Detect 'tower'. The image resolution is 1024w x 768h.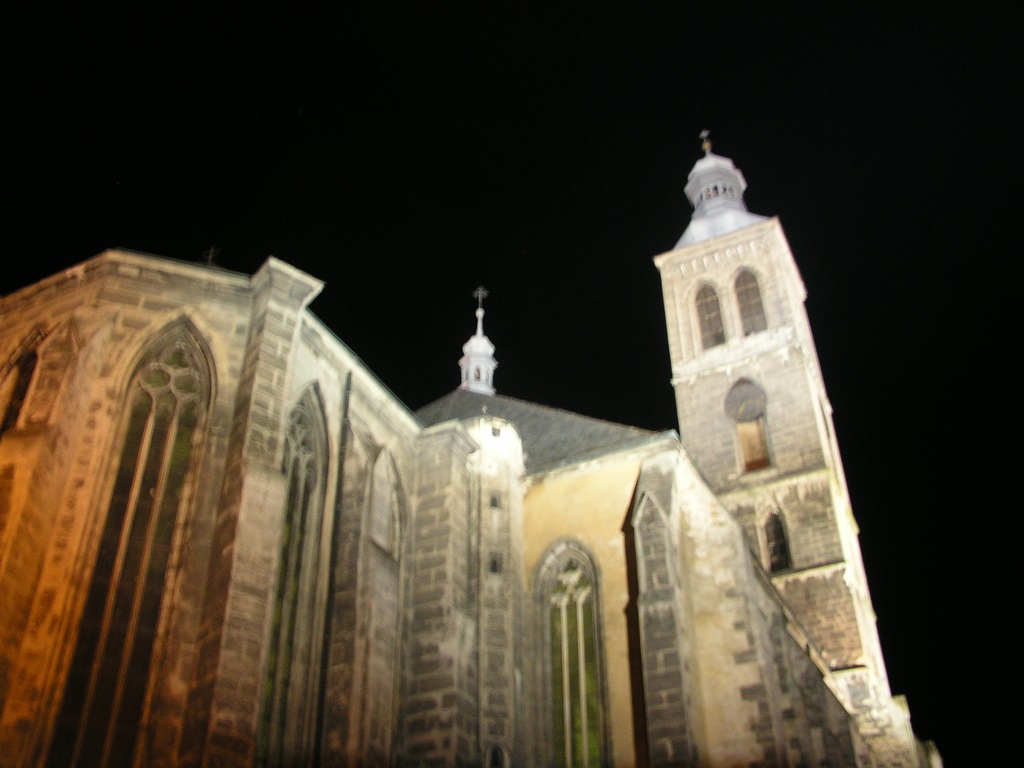
(654, 132, 890, 767).
